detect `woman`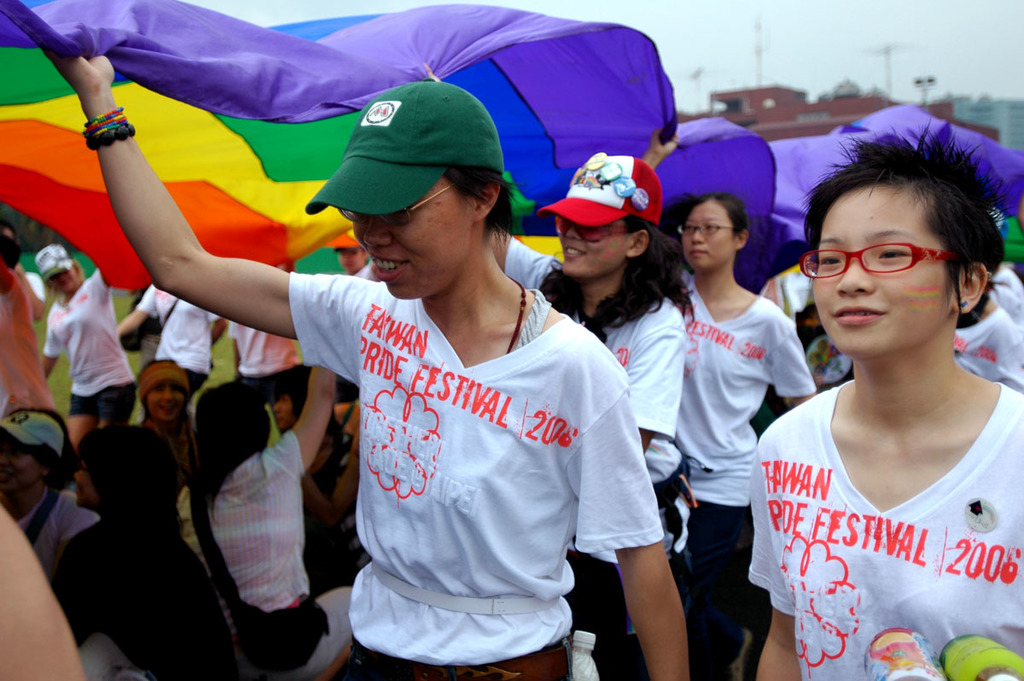
bbox=[426, 60, 701, 680]
